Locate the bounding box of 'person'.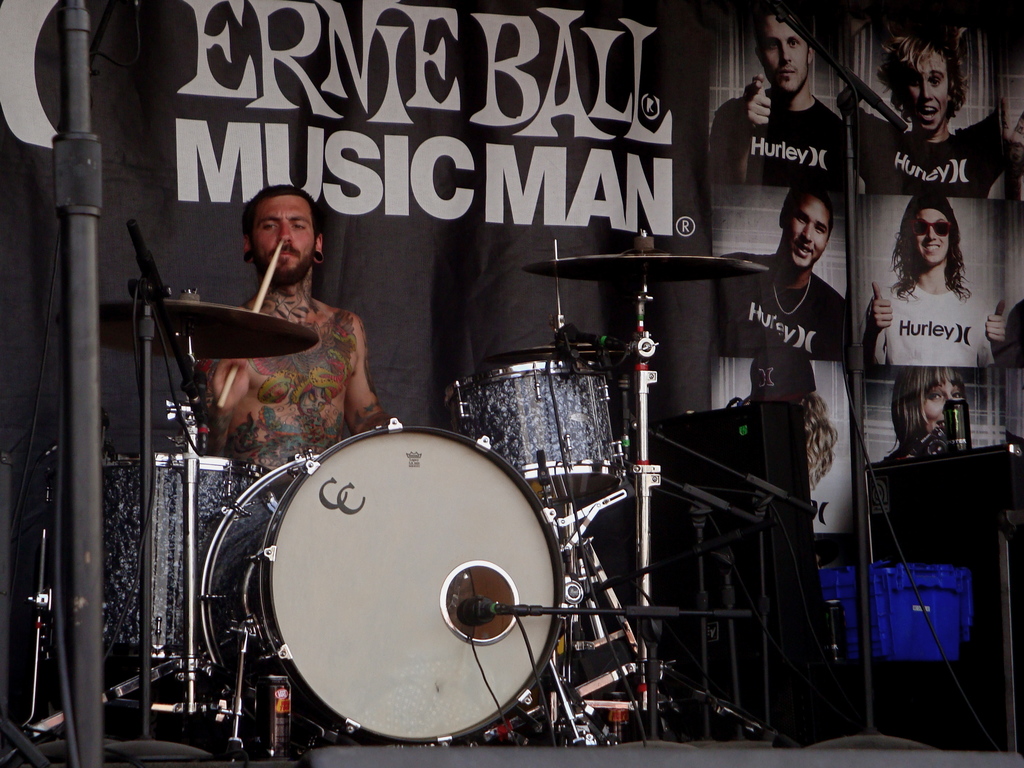
Bounding box: bbox=[727, 349, 844, 499].
